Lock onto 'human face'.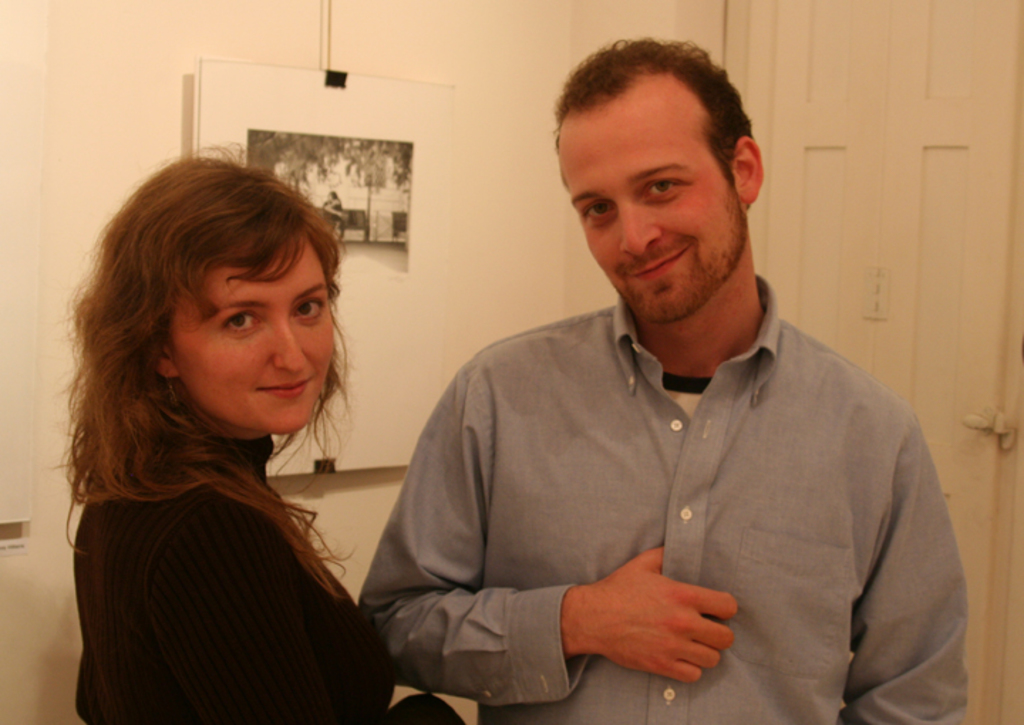
Locked: x1=166, y1=233, x2=336, y2=438.
